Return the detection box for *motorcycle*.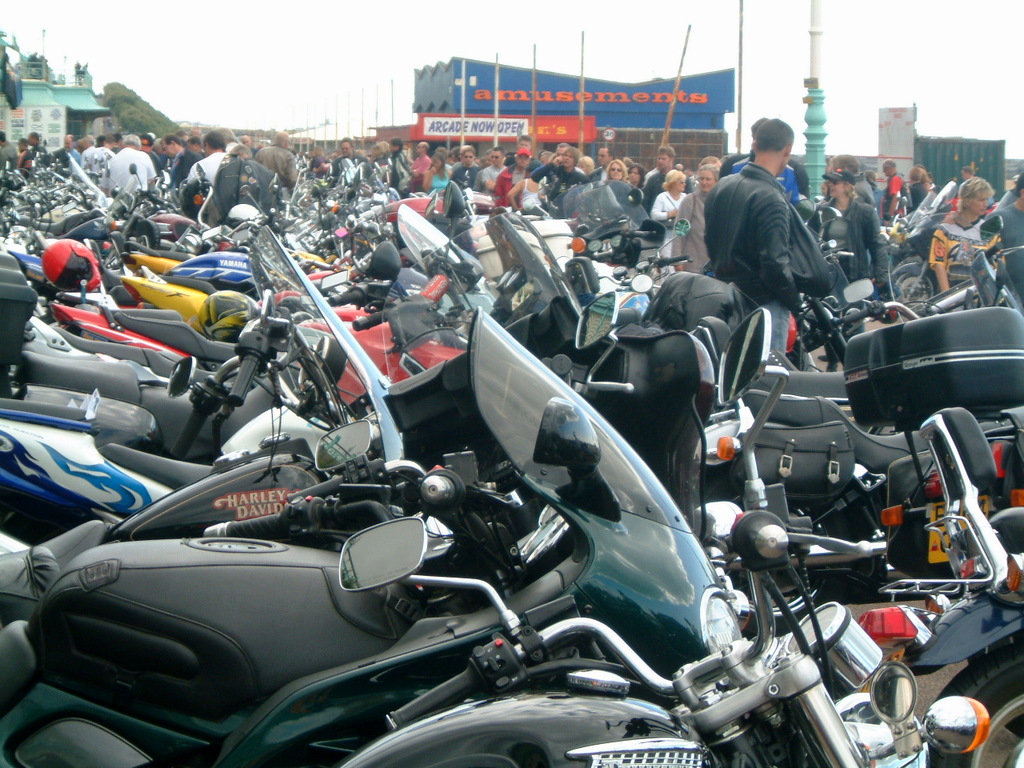
left=887, top=178, right=957, bottom=314.
